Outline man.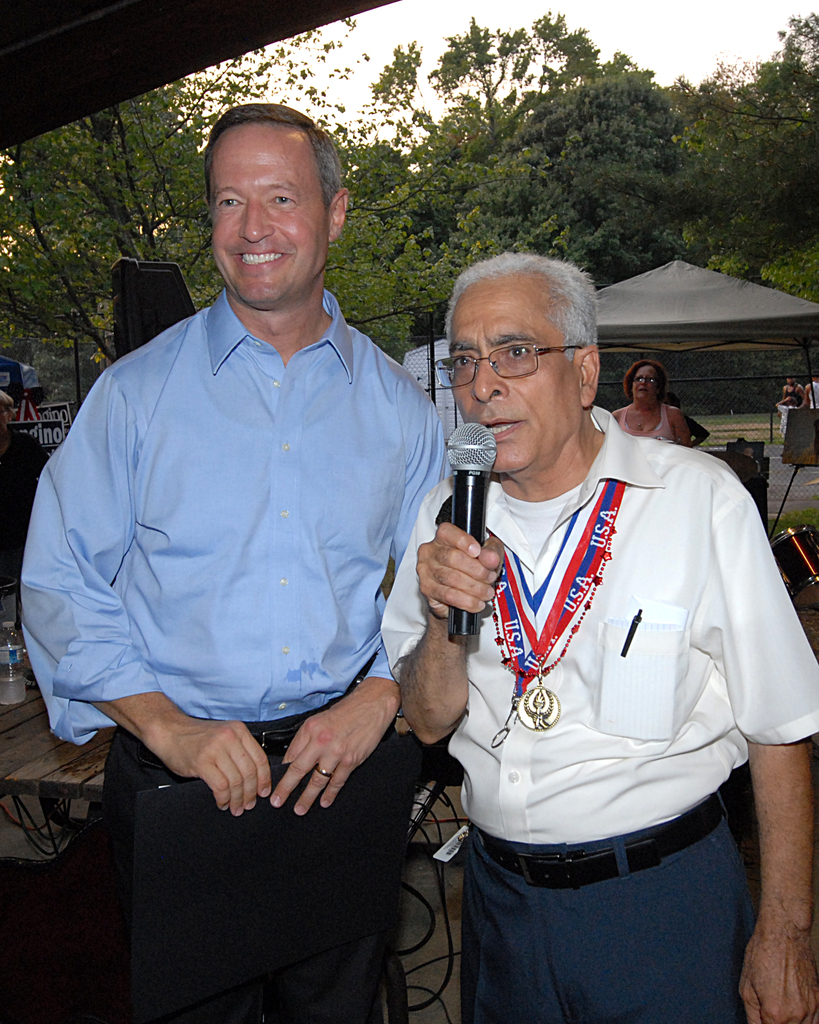
Outline: 17/102/451/1023.
